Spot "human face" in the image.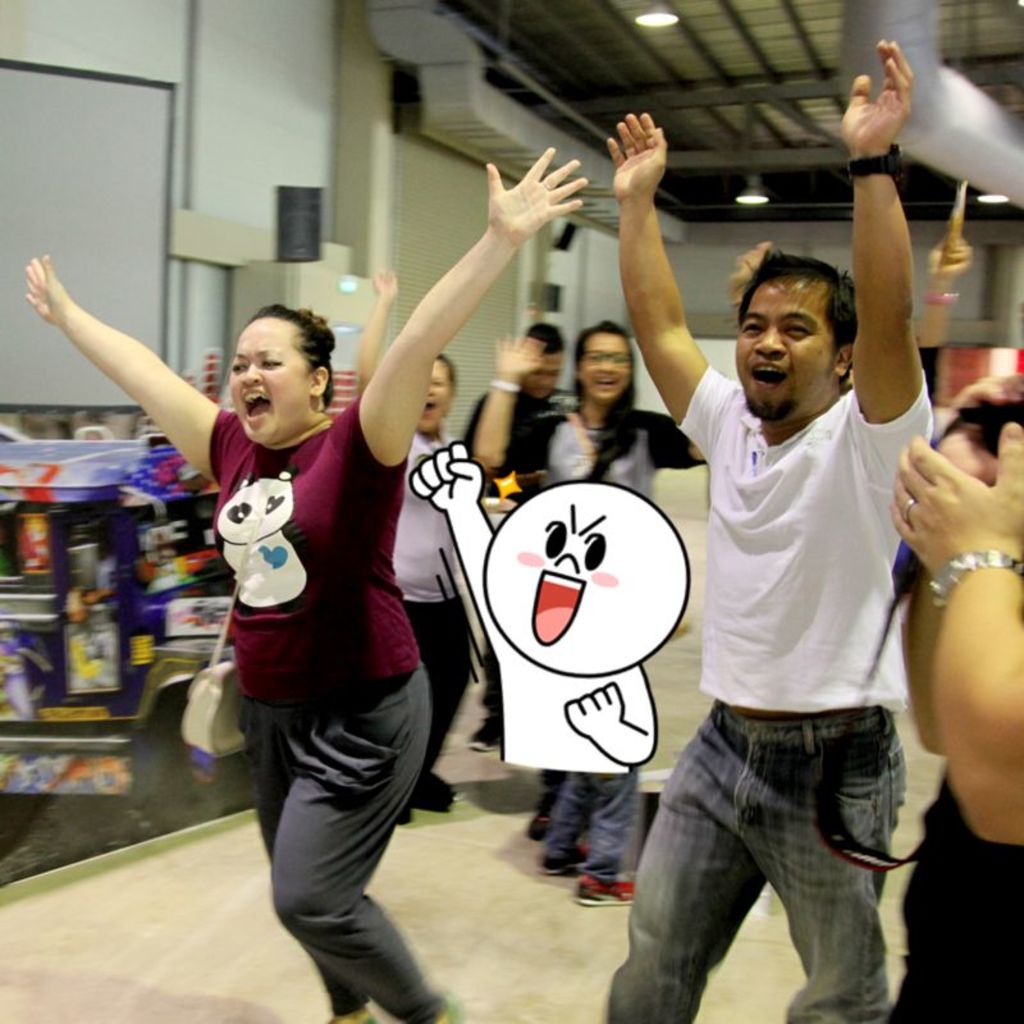
"human face" found at rect(232, 323, 316, 440).
